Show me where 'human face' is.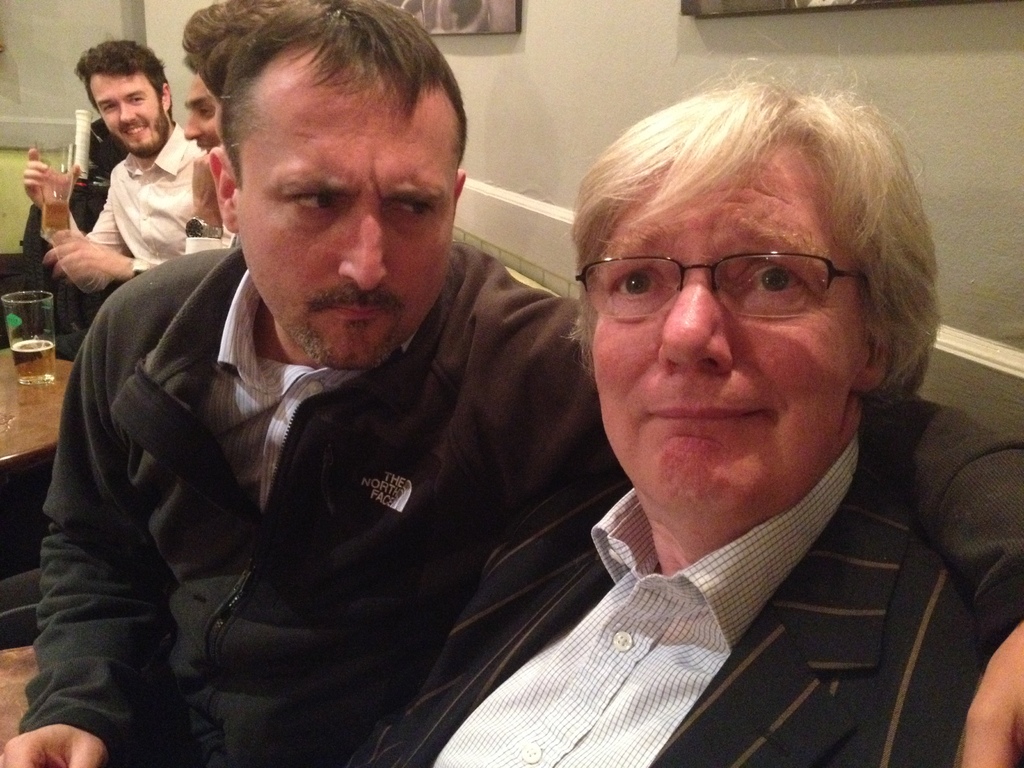
'human face' is at 95:77:165:150.
